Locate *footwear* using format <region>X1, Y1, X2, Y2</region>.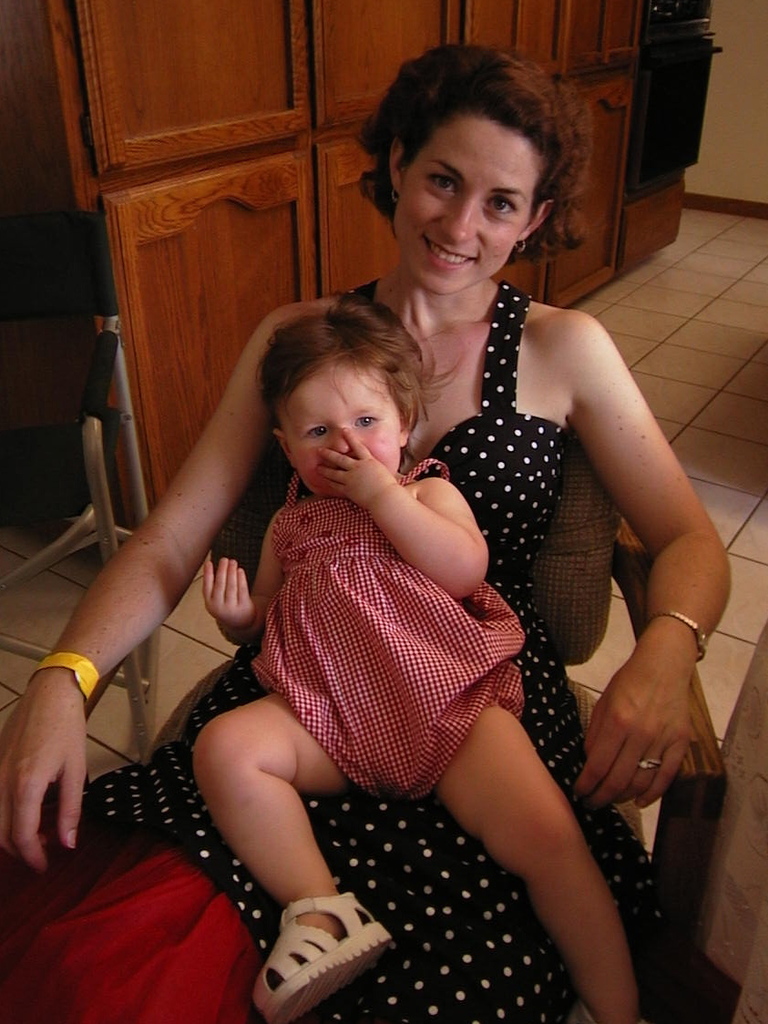
<region>250, 887, 390, 1003</region>.
